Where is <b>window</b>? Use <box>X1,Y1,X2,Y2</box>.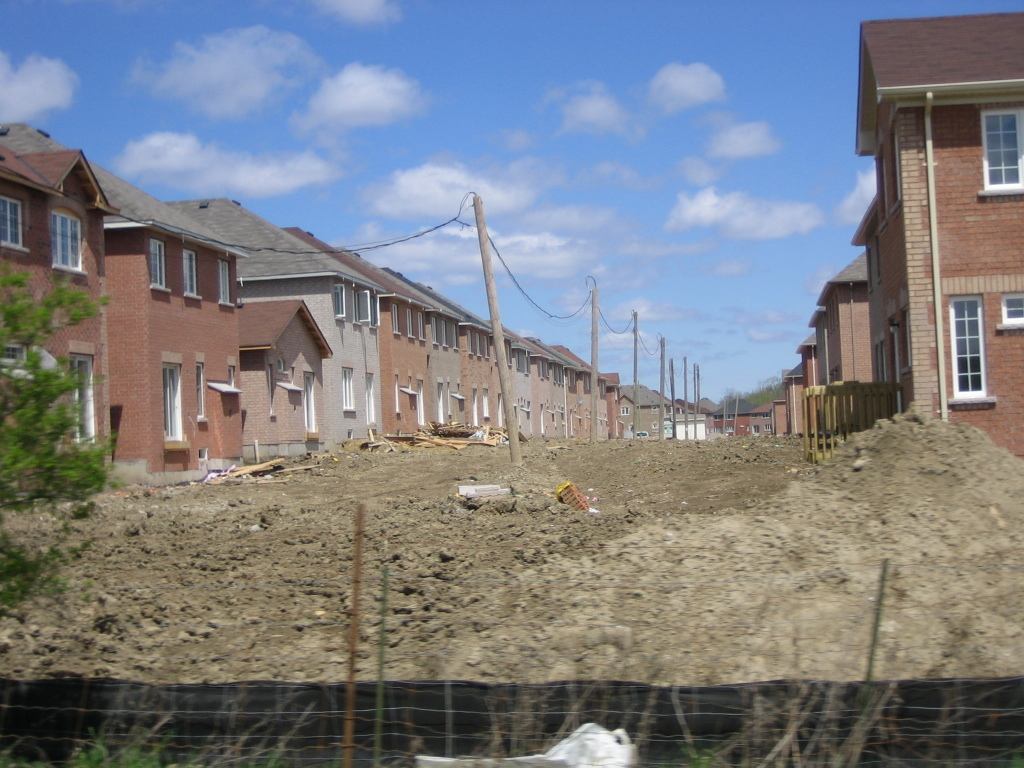
<box>268,358,276,417</box>.
